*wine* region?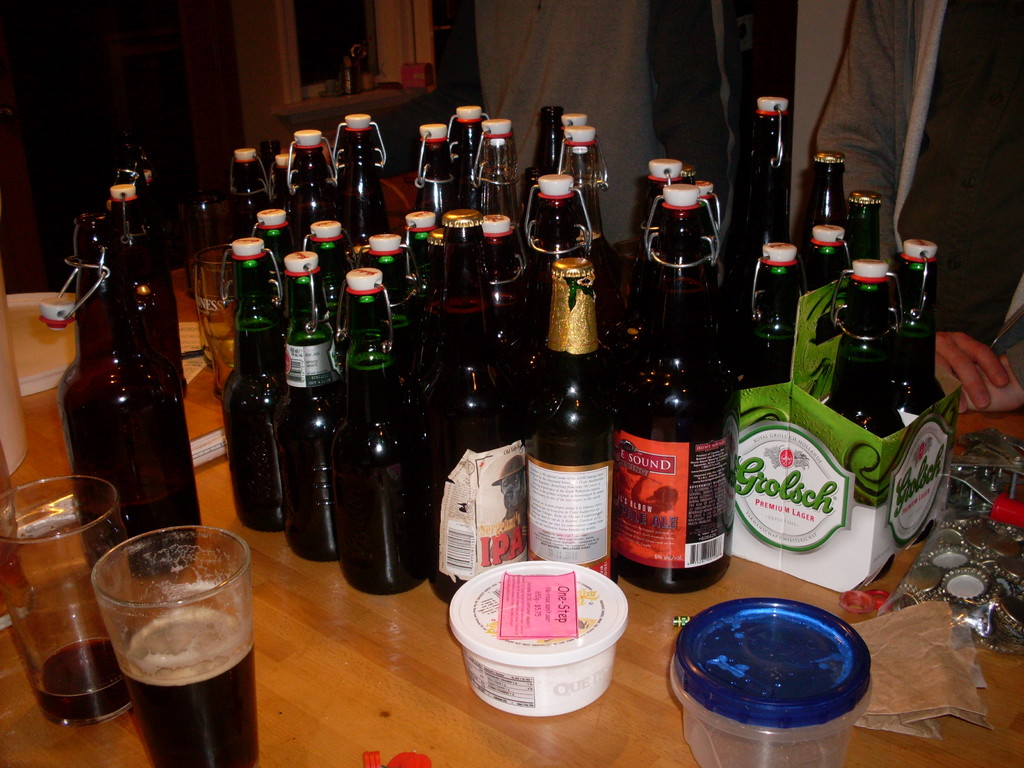
x1=123, y1=600, x2=260, y2=767
